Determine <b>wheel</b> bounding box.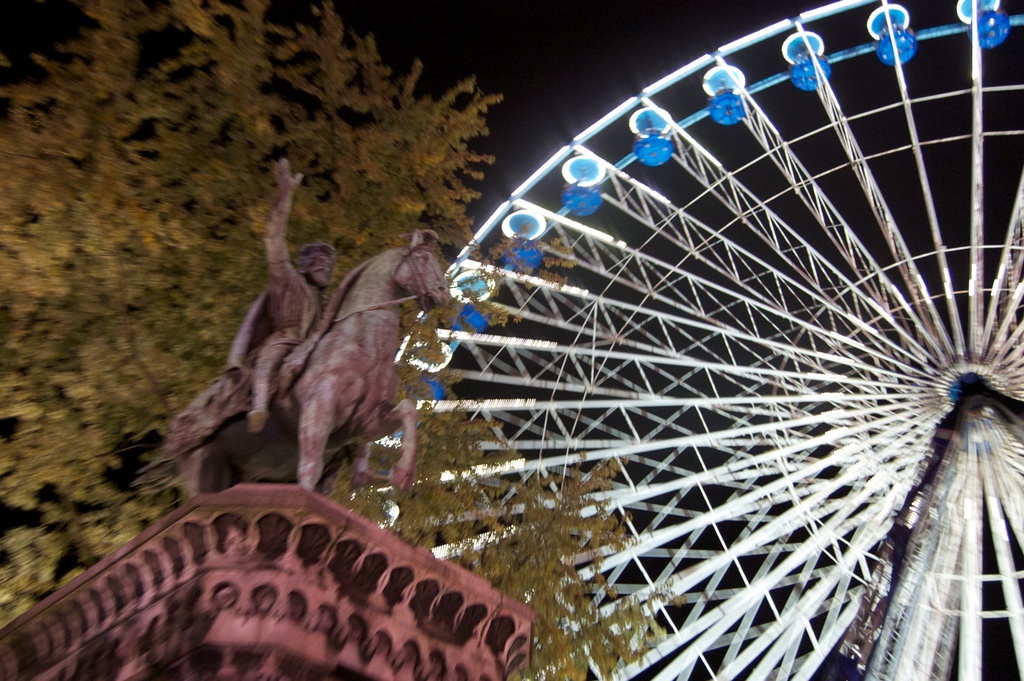
Determined: <region>344, 0, 1023, 680</region>.
